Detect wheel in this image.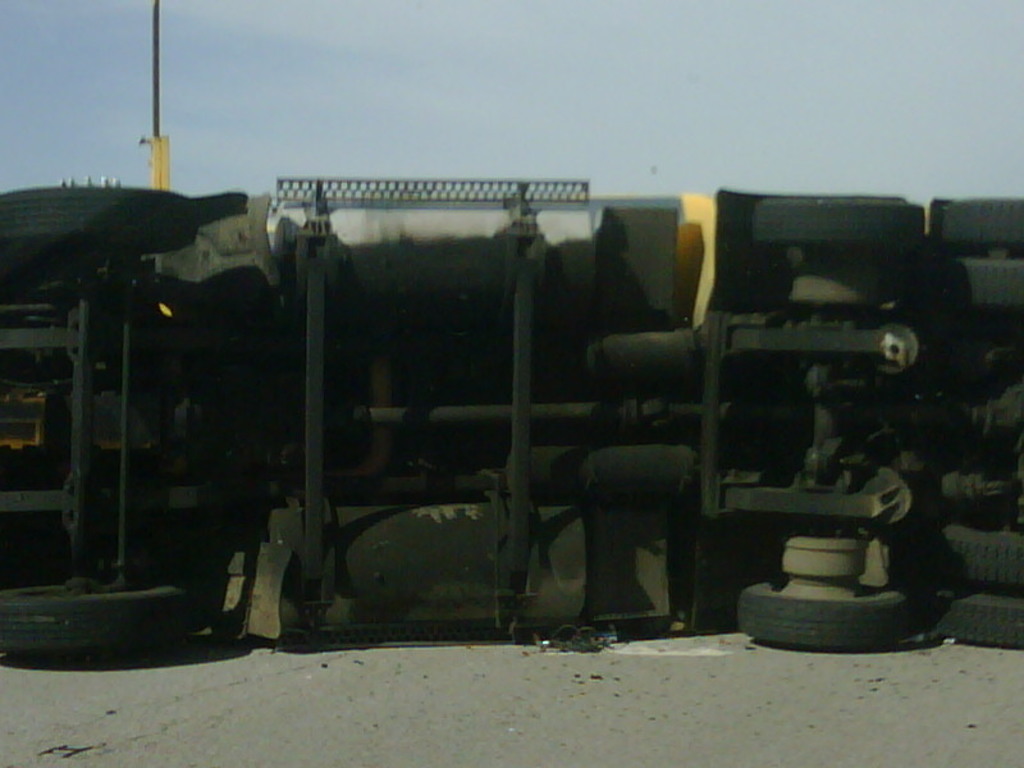
Detection: <box>0,180,197,269</box>.
